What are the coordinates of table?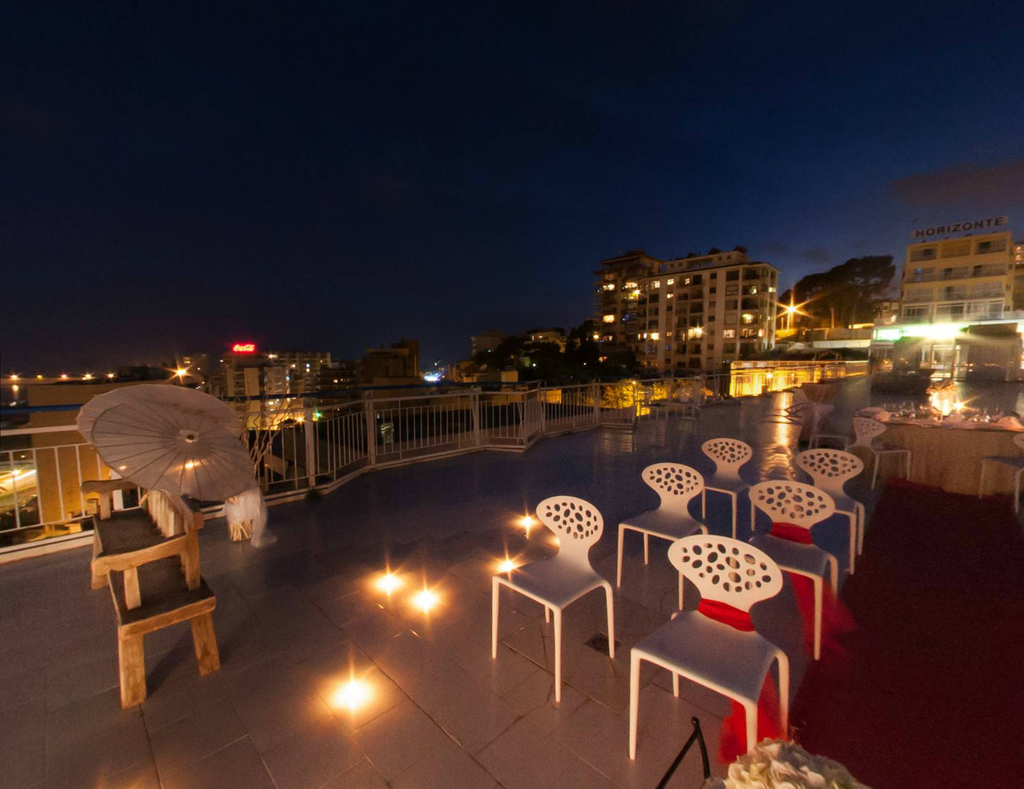
locate(77, 481, 206, 615).
